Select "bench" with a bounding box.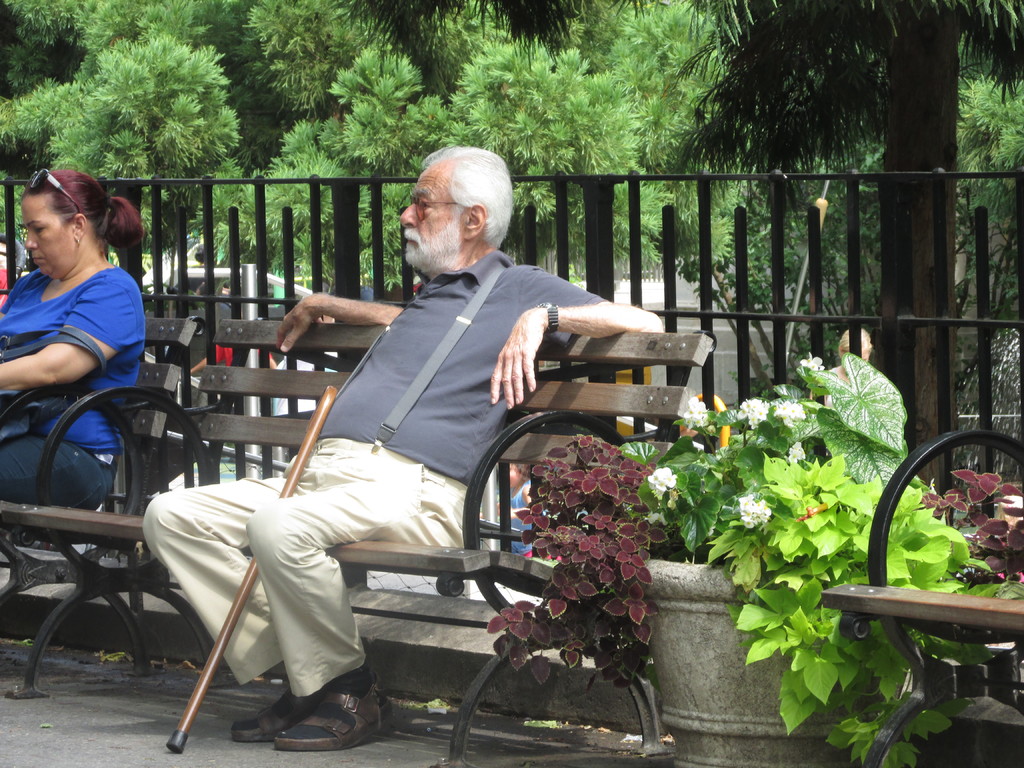
(x1=0, y1=318, x2=205, y2=674).
